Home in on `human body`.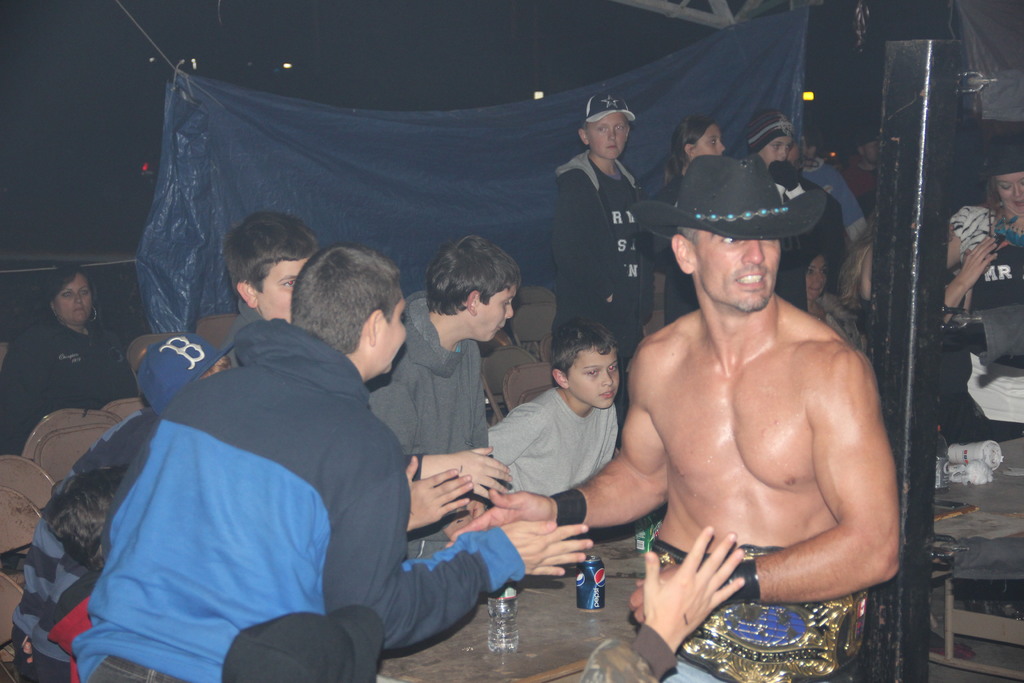
Homed in at <bbox>739, 104, 801, 178</bbox>.
